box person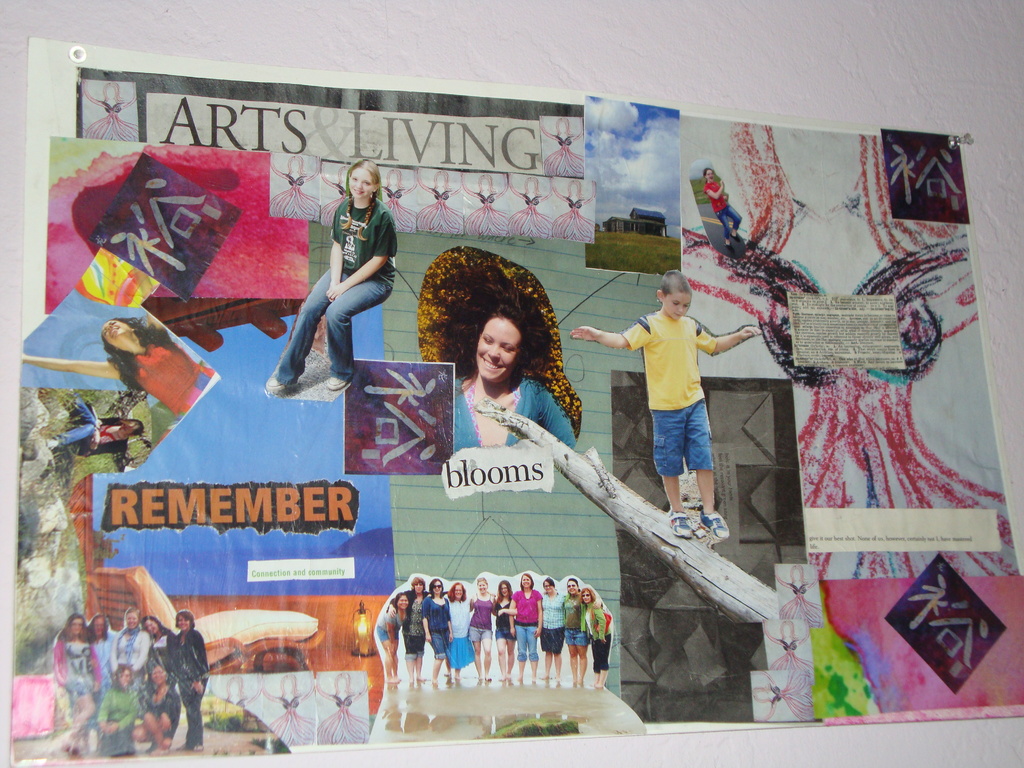
[x1=136, y1=662, x2=185, y2=754]
